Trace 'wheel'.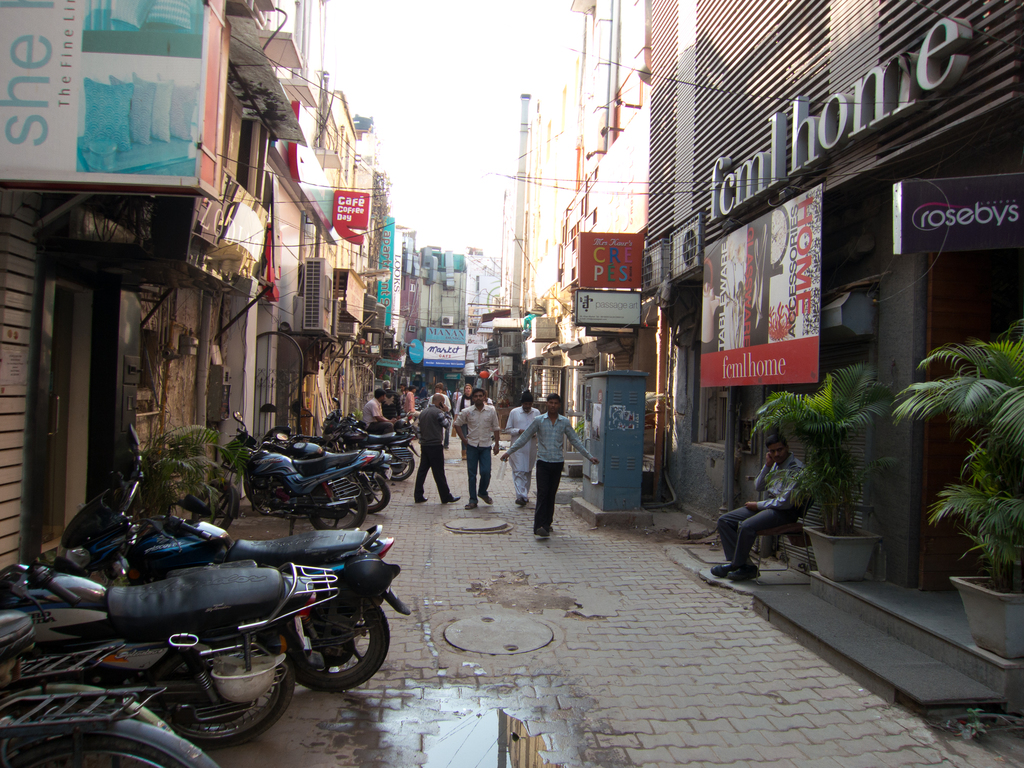
Traced to region(335, 461, 396, 520).
